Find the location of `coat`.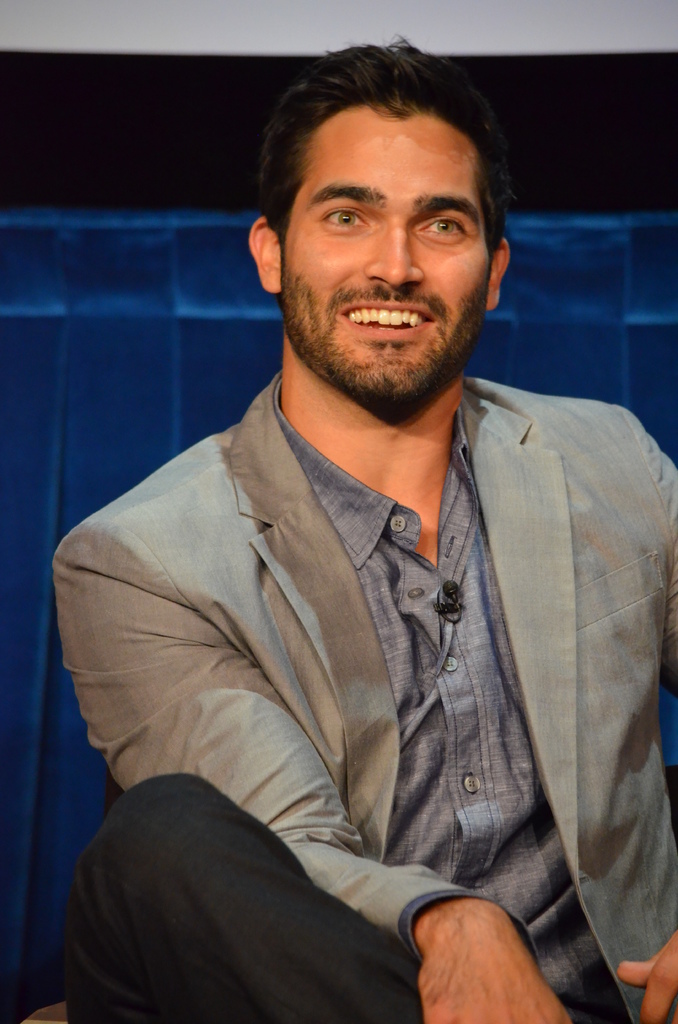
Location: rect(49, 368, 677, 1023).
